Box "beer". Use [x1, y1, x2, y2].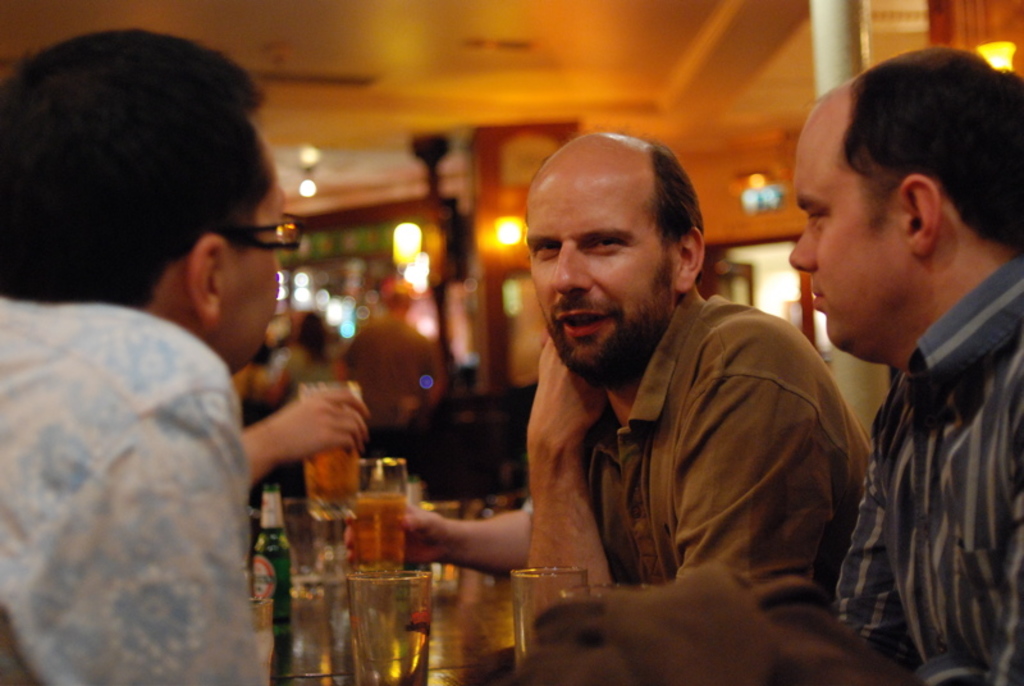
[512, 559, 582, 685].
